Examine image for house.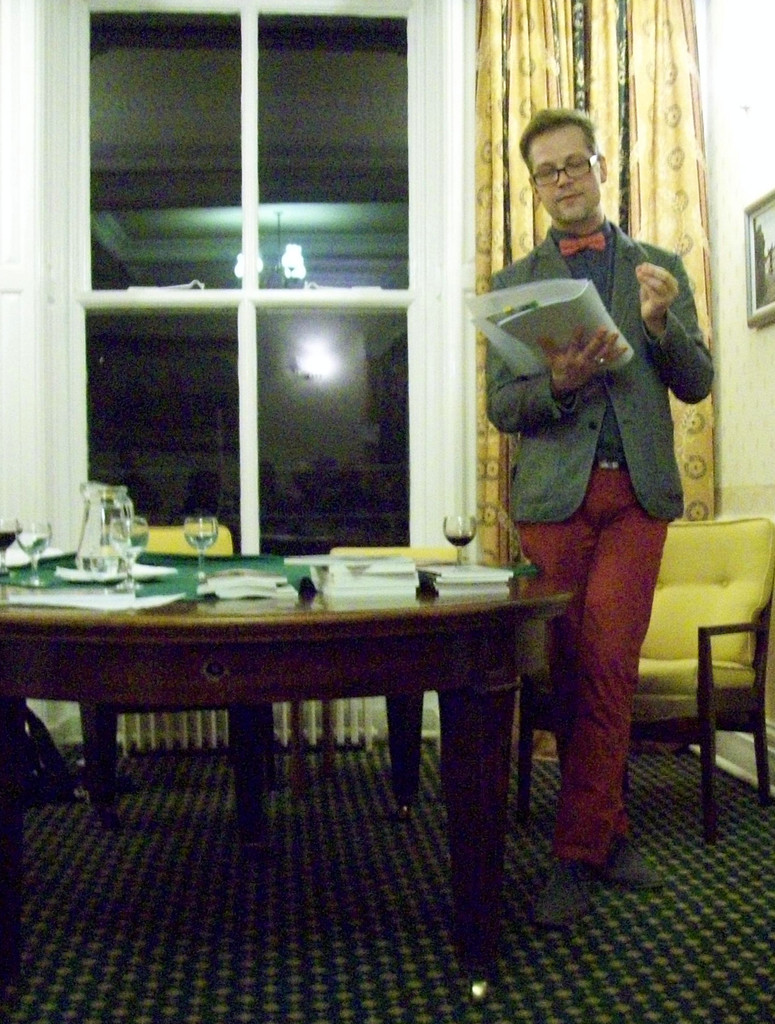
Examination result: (0, 0, 774, 1023).
